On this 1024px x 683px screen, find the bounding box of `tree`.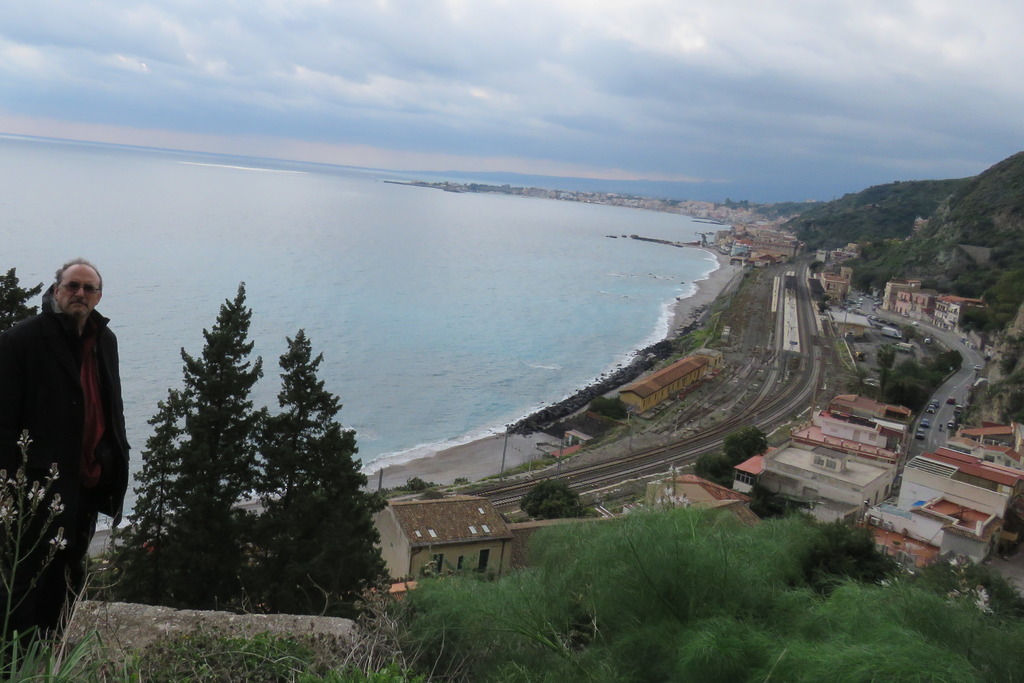
Bounding box: <box>523,472,584,524</box>.
